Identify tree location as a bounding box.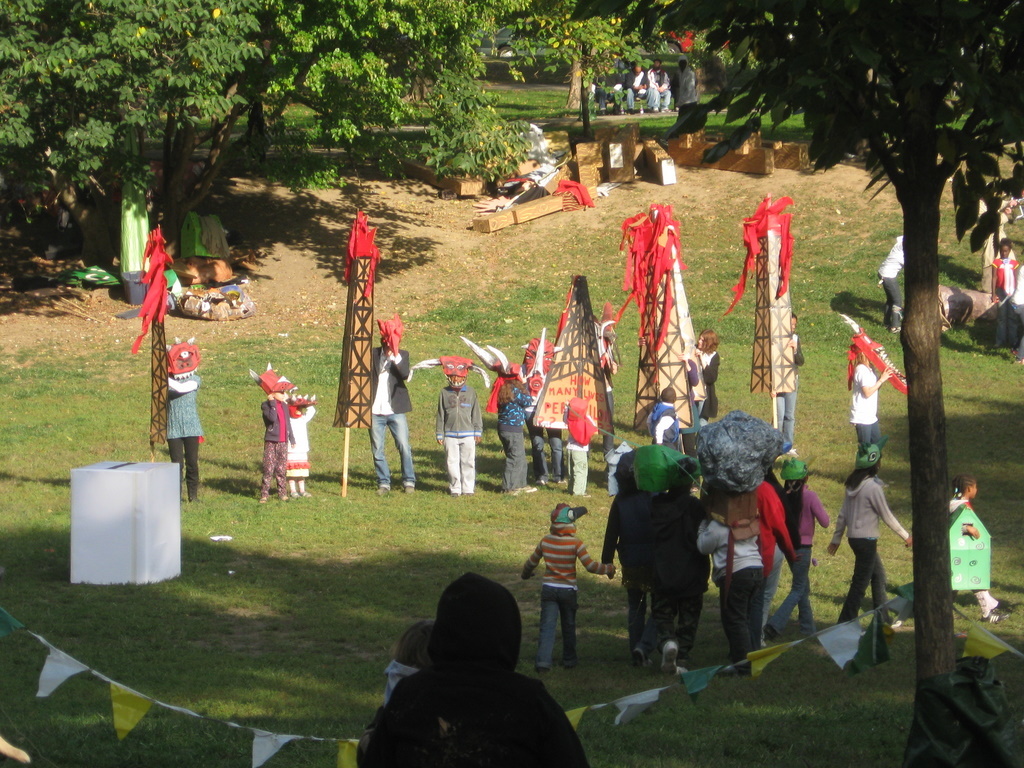
<bbox>0, 2, 267, 286</bbox>.
